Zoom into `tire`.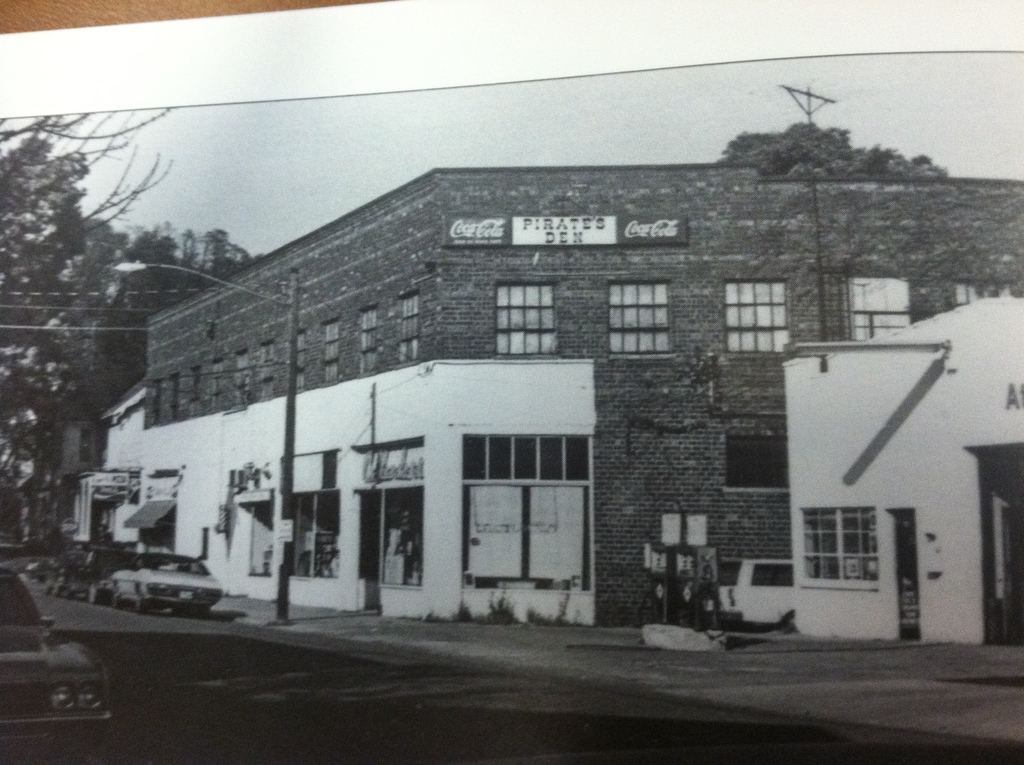
Zoom target: (left=58, top=580, right=65, bottom=599).
